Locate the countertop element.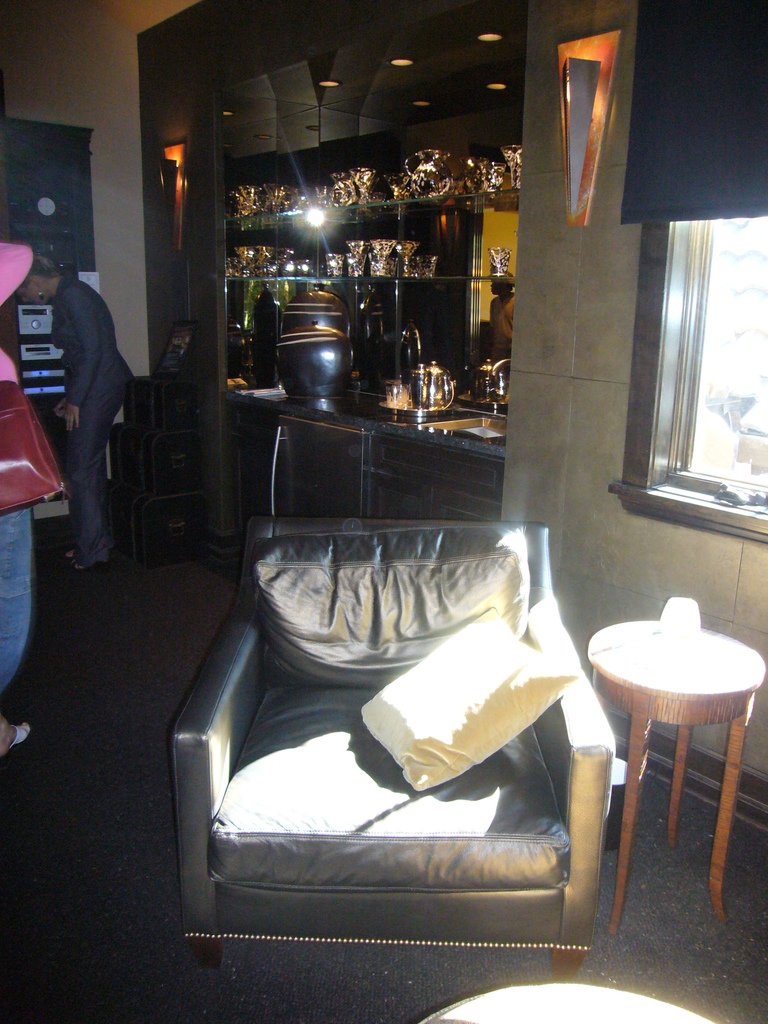
Element bbox: <region>222, 381, 509, 458</region>.
